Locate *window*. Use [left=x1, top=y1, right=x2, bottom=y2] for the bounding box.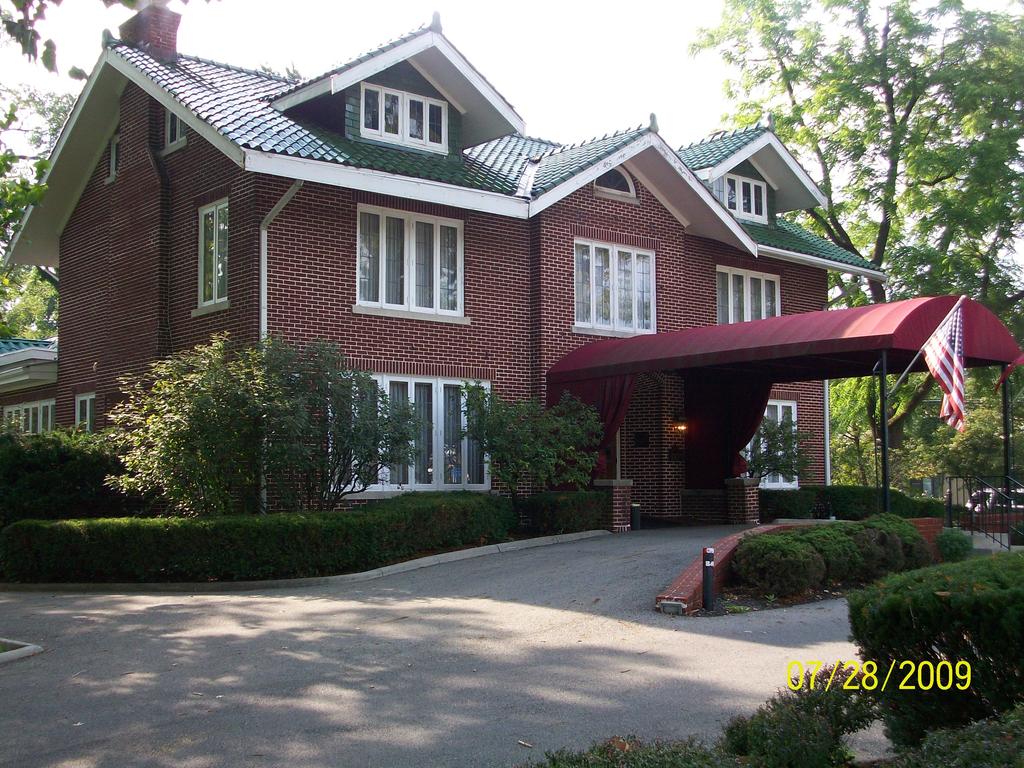
[left=715, top=269, right=781, bottom=326].
